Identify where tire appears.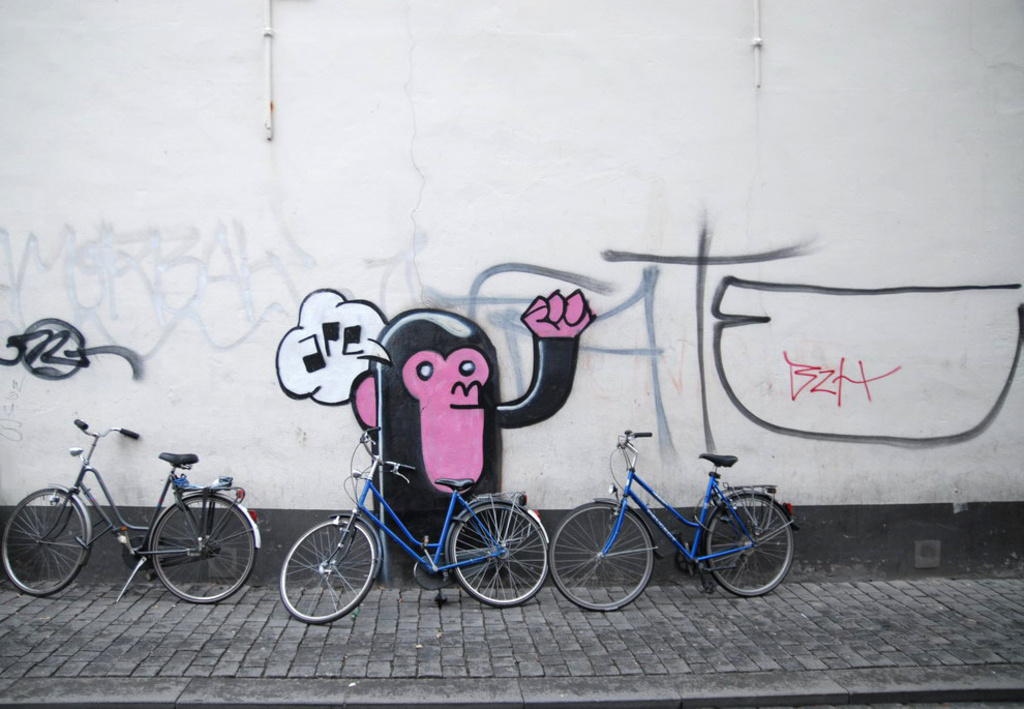
Appears at bbox=(1, 484, 88, 594).
